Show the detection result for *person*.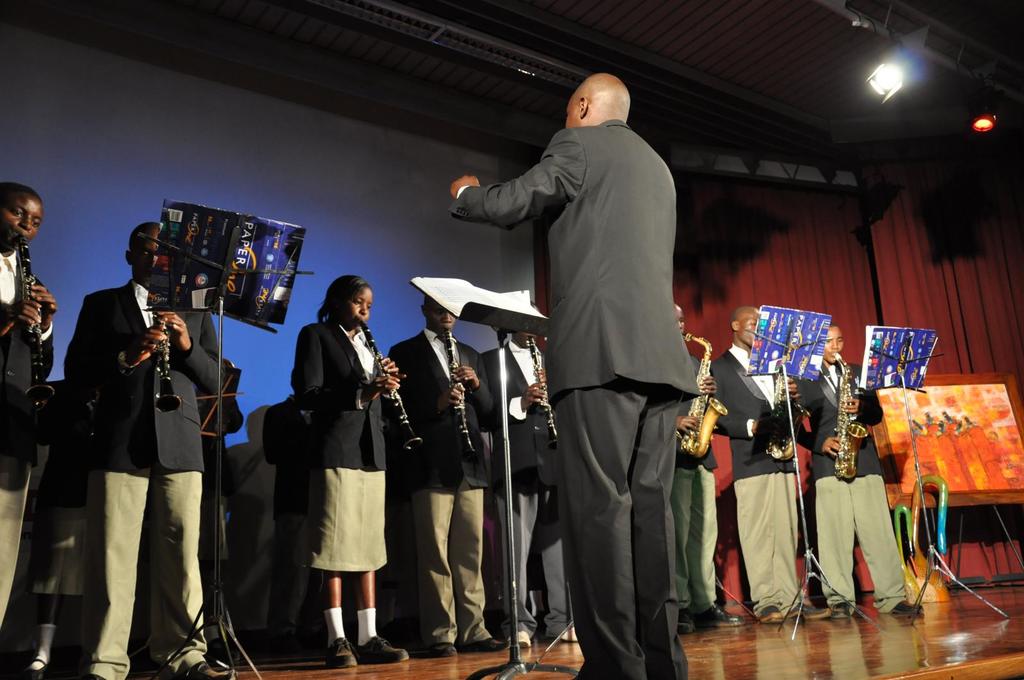
BBox(67, 219, 257, 679).
